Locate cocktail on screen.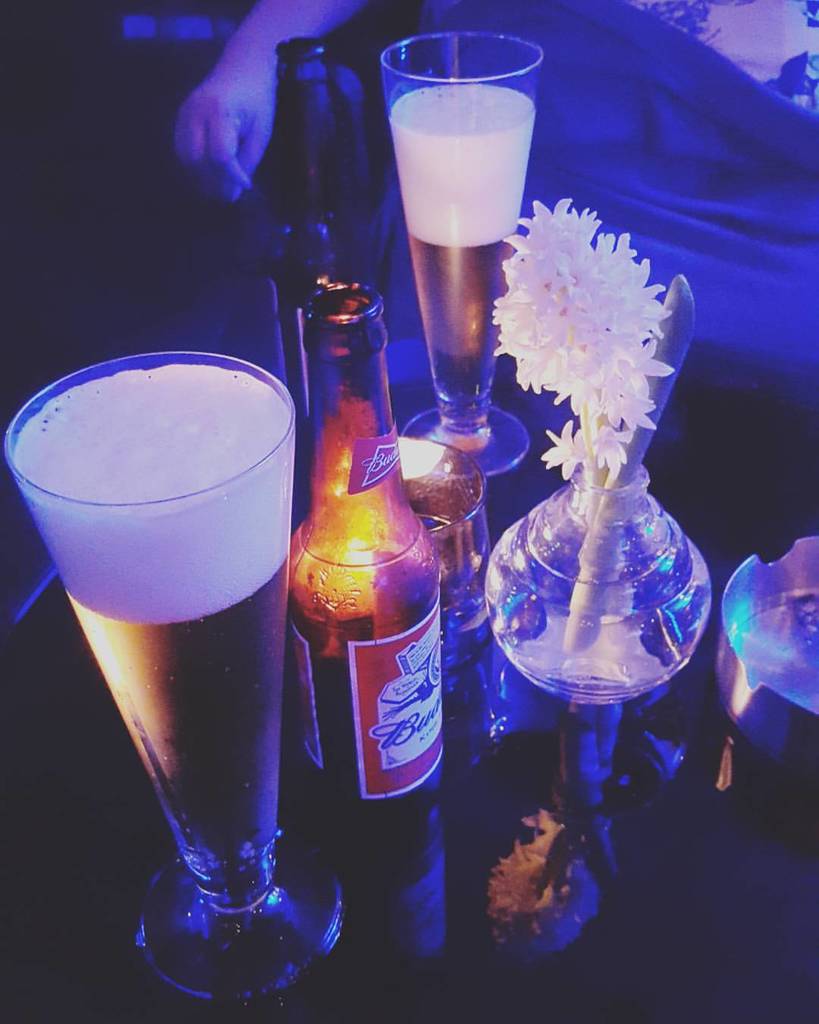
On screen at x1=381 y1=14 x2=538 y2=484.
